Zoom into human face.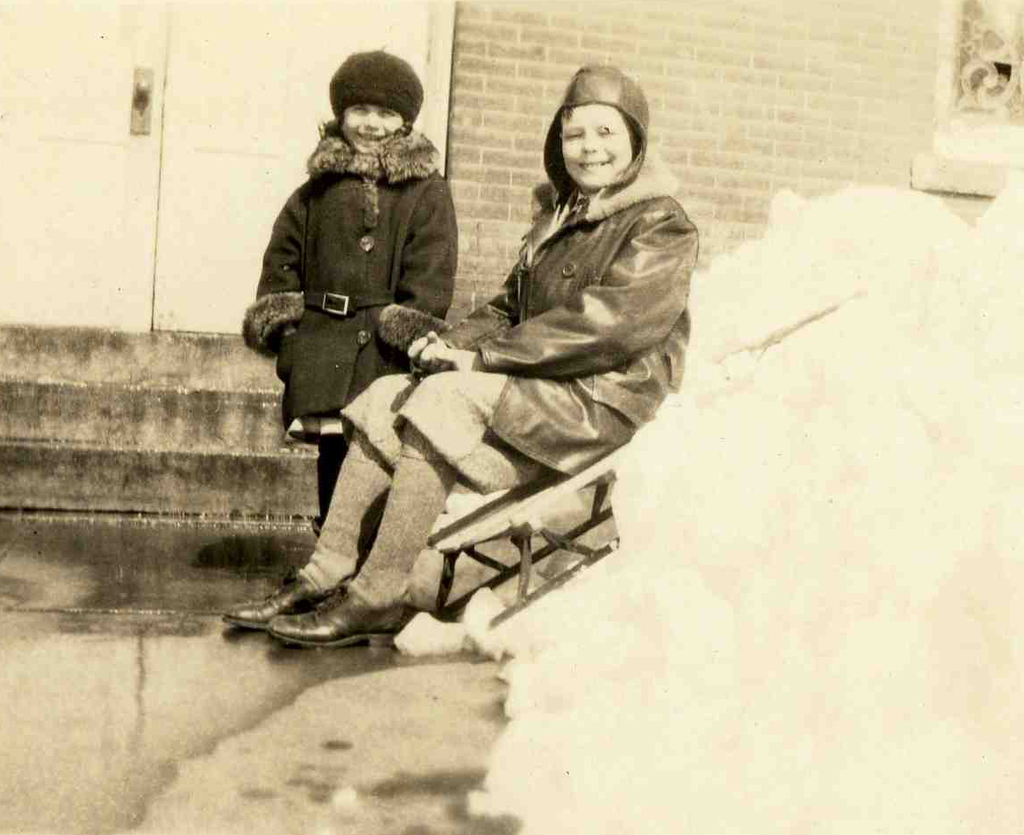
Zoom target: select_region(344, 102, 406, 154).
